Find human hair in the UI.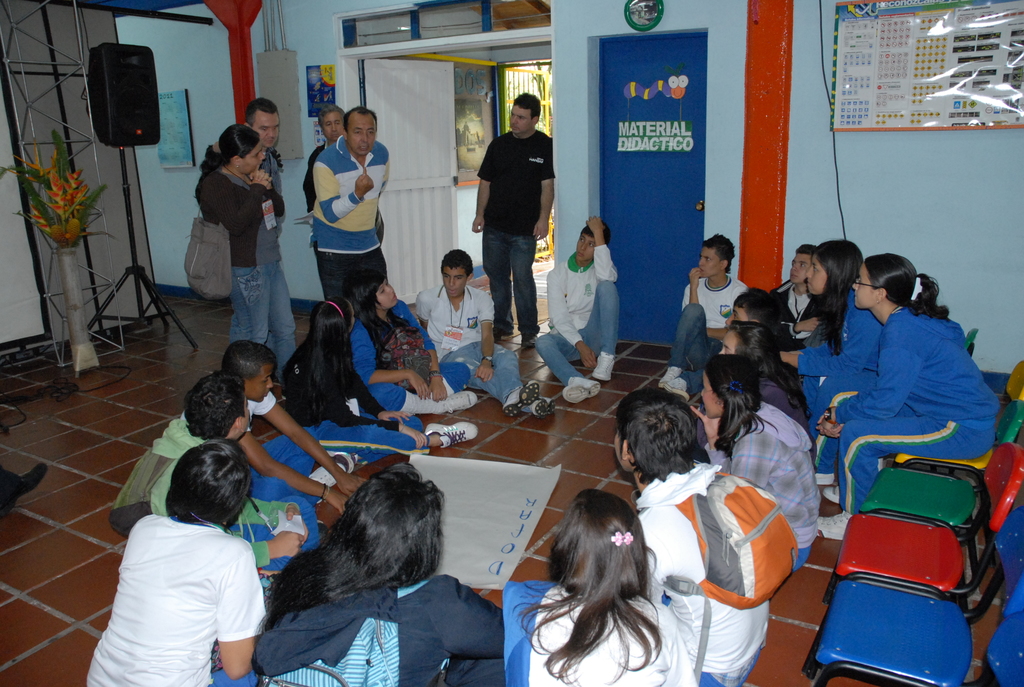
UI element at [729, 287, 806, 355].
